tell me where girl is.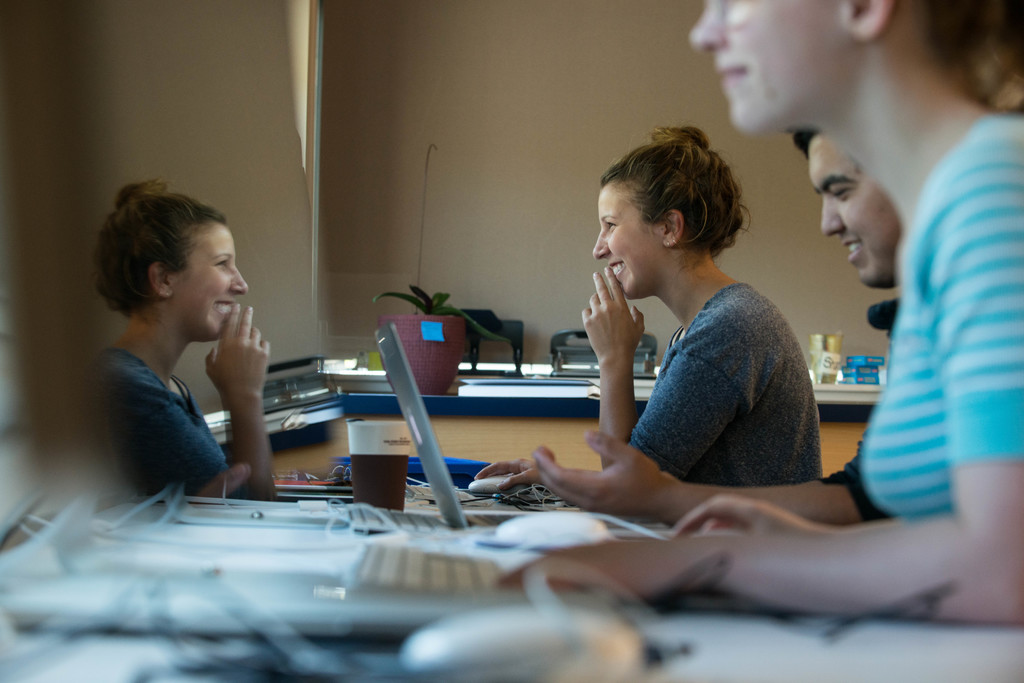
girl is at <bbox>90, 180, 268, 498</bbox>.
